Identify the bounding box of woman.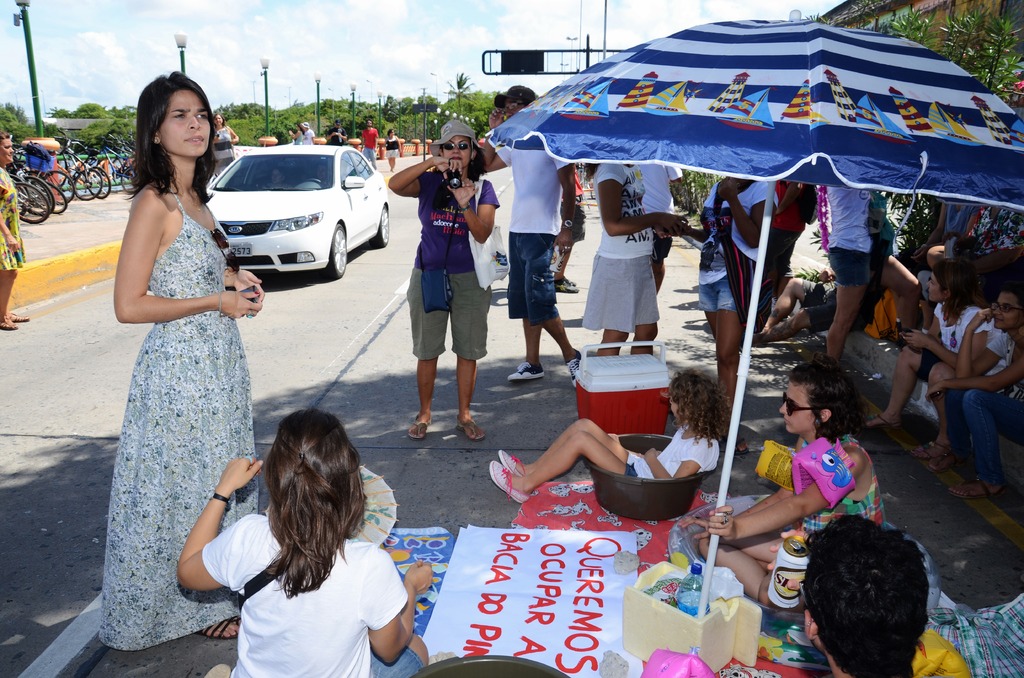
Rect(291, 124, 306, 145).
